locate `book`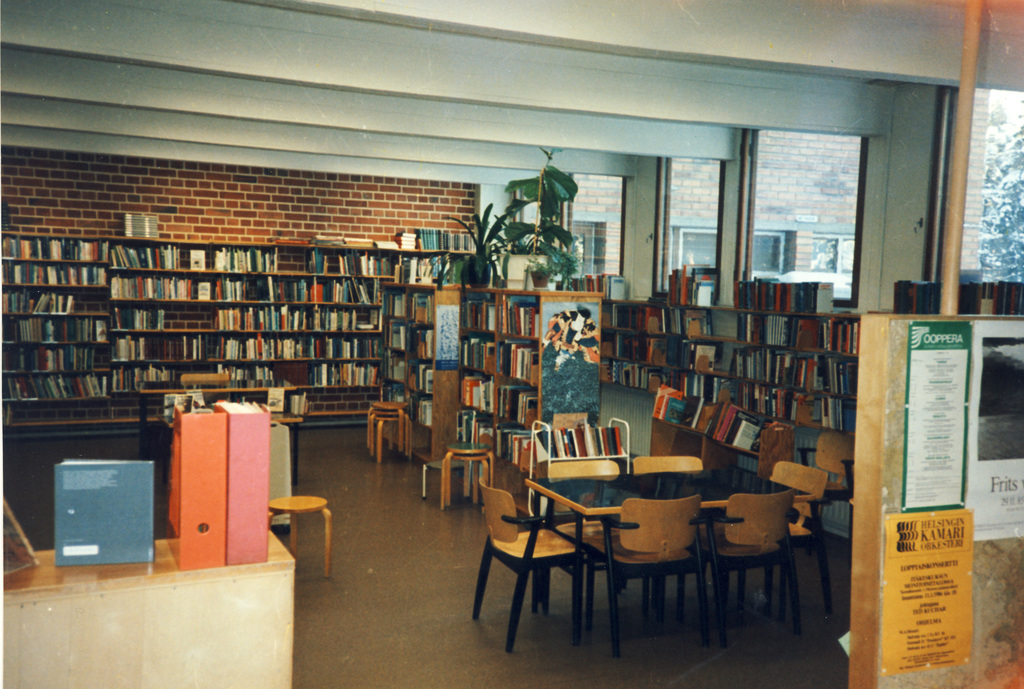
locate(174, 401, 225, 574)
